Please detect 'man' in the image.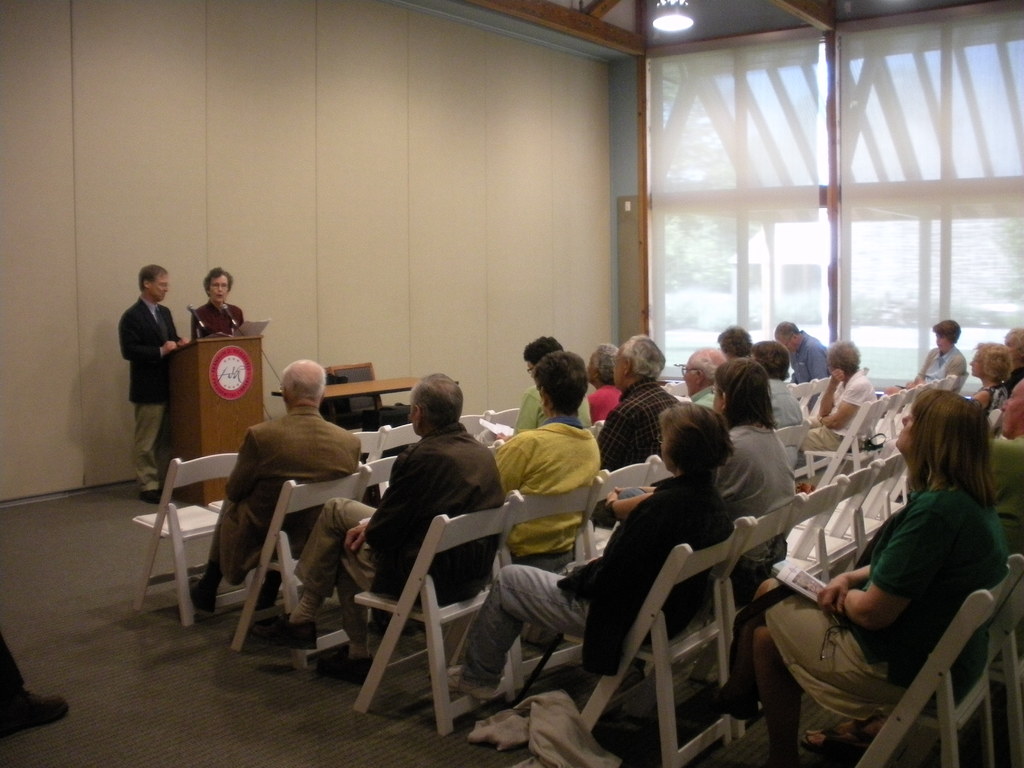
196 357 333 614.
